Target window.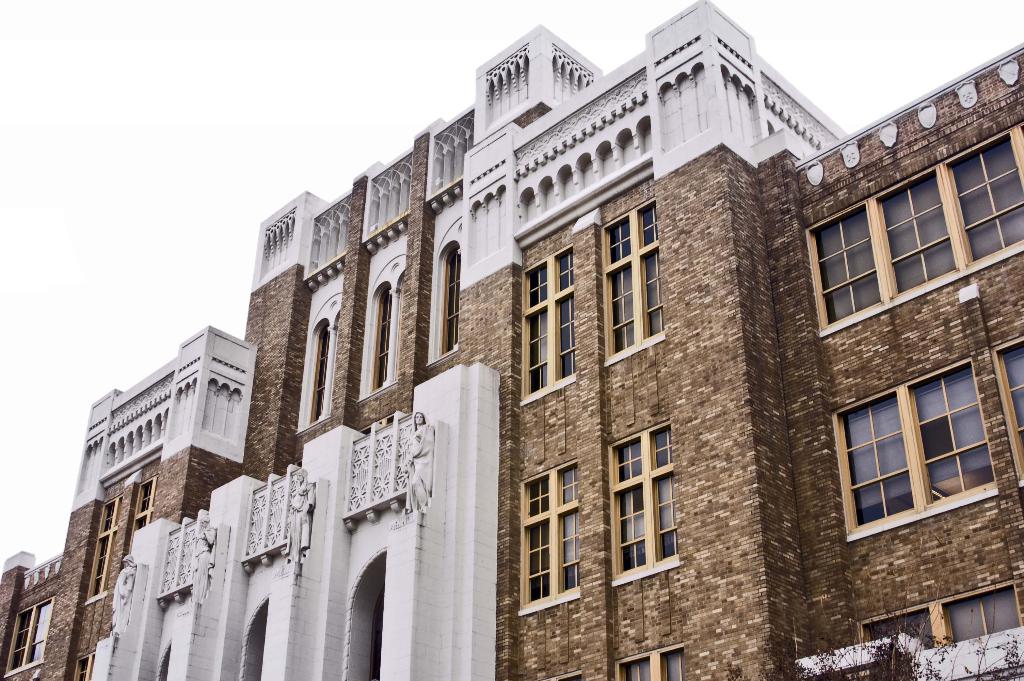
Target region: 838, 359, 998, 546.
